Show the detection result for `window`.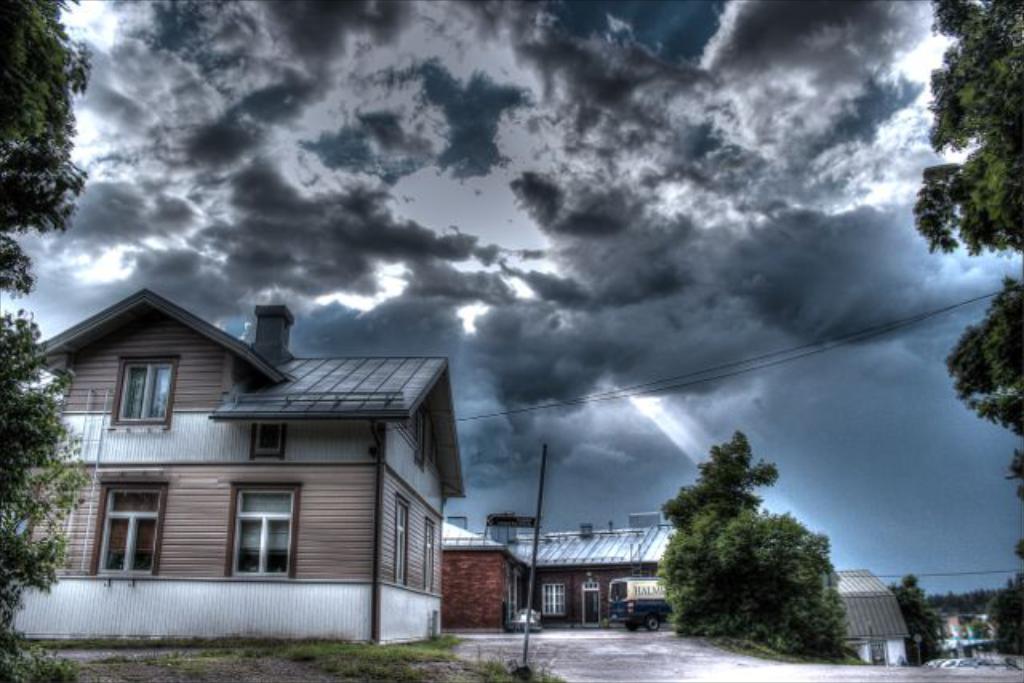
x1=538 y1=585 x2=565 y2=613.
